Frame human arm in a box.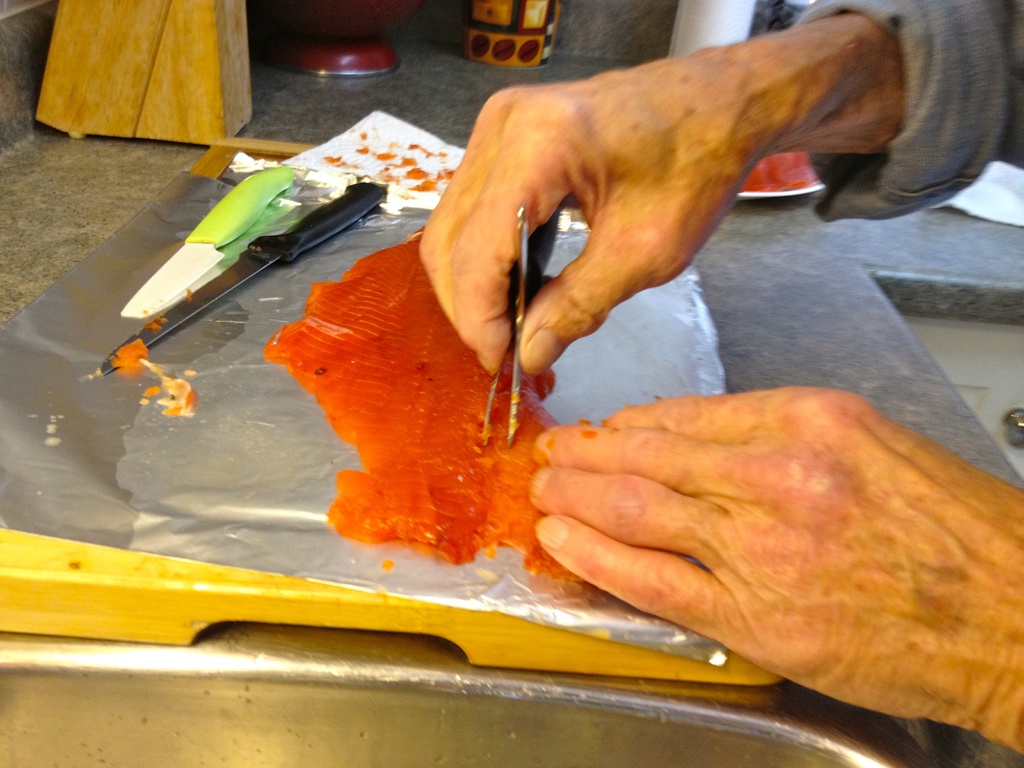
bbox=(525, 386, 1021, 754).
